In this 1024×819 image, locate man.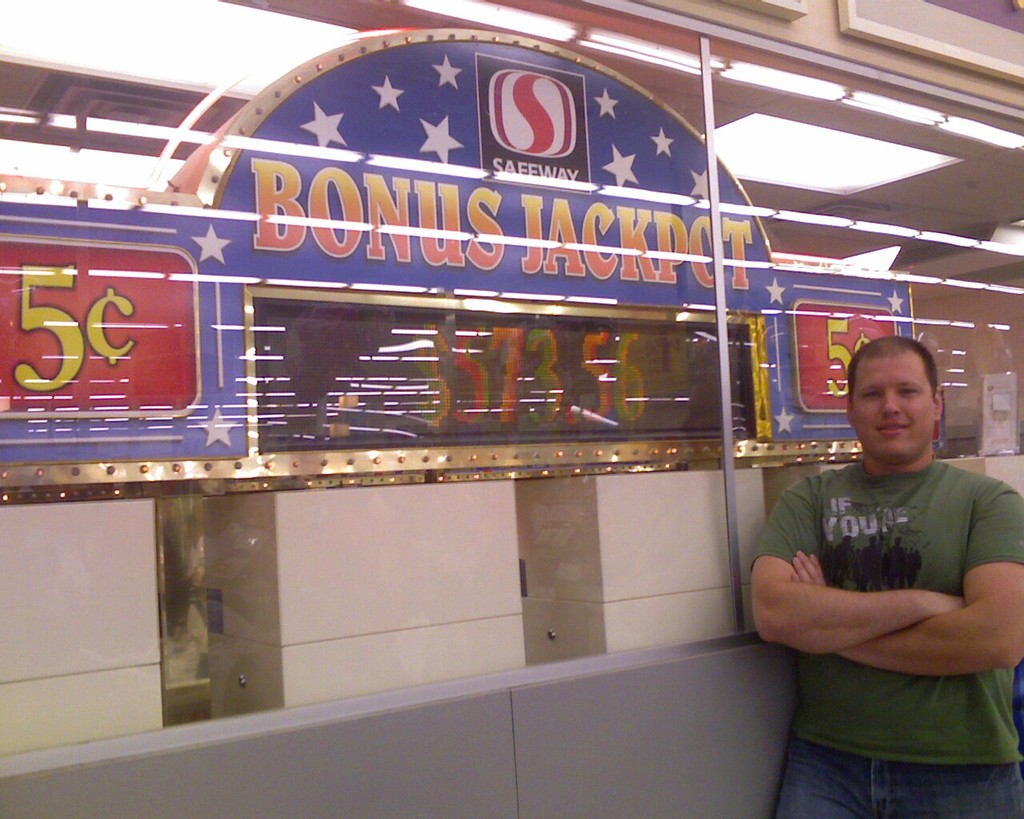
Bounding box: x1=737, y1=314, x2=1020, y2=796.
